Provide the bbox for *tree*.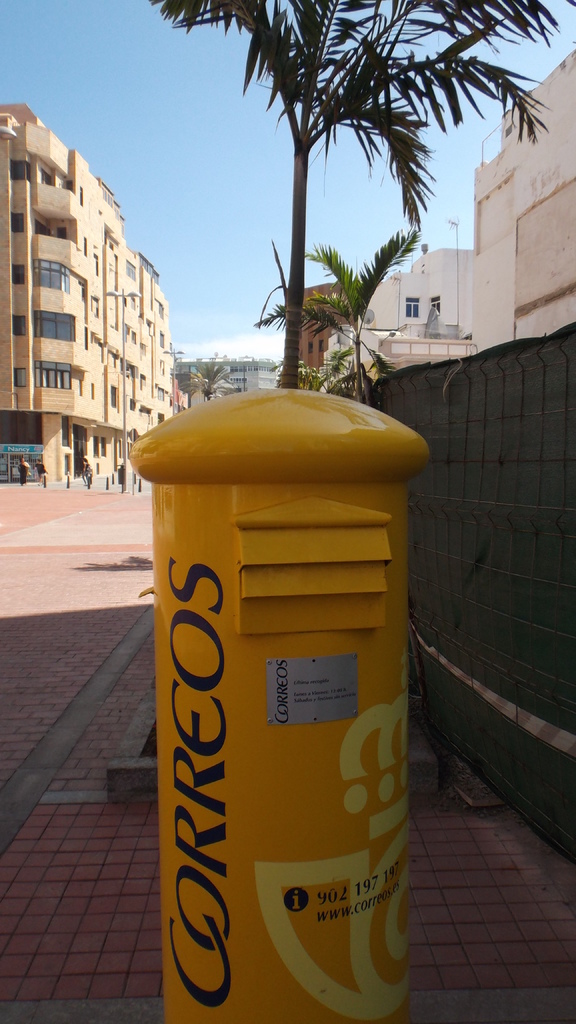
[138, 5, 540, 354].
